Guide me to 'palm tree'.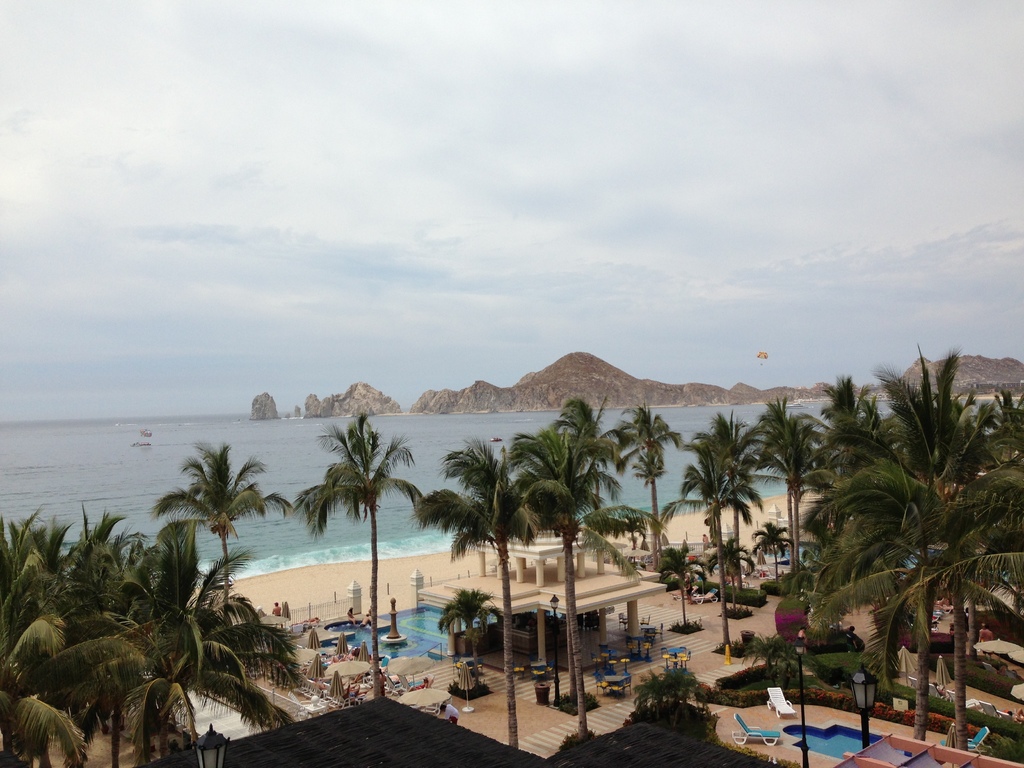
Guidance: locate(680, 420, 772, 613).
